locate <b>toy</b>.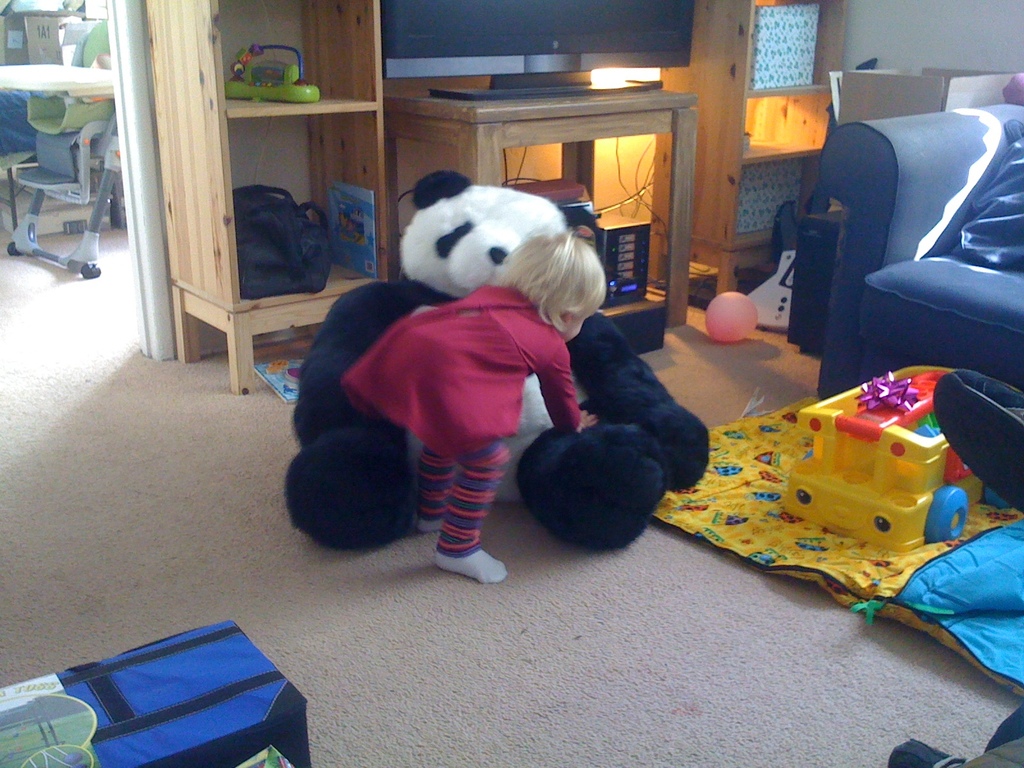
Bounding box: [x1=785, y1=359, x2=1007, y2=549].
